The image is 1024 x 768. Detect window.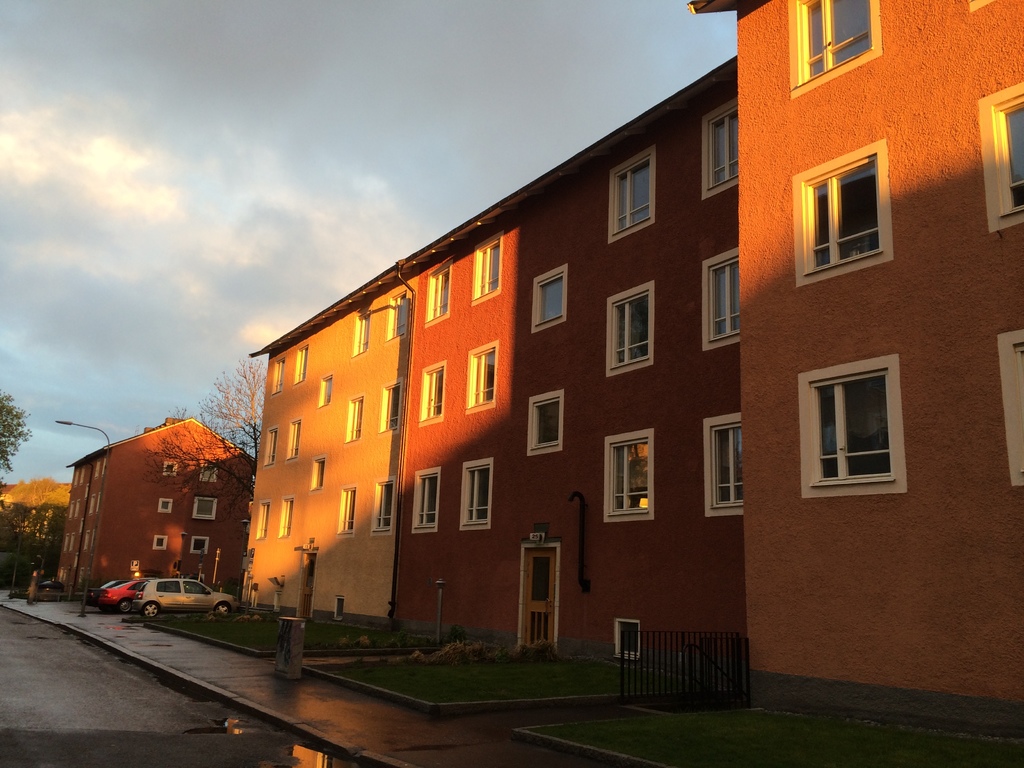
Detection: <region>426, 259, 452, 332</region>.
